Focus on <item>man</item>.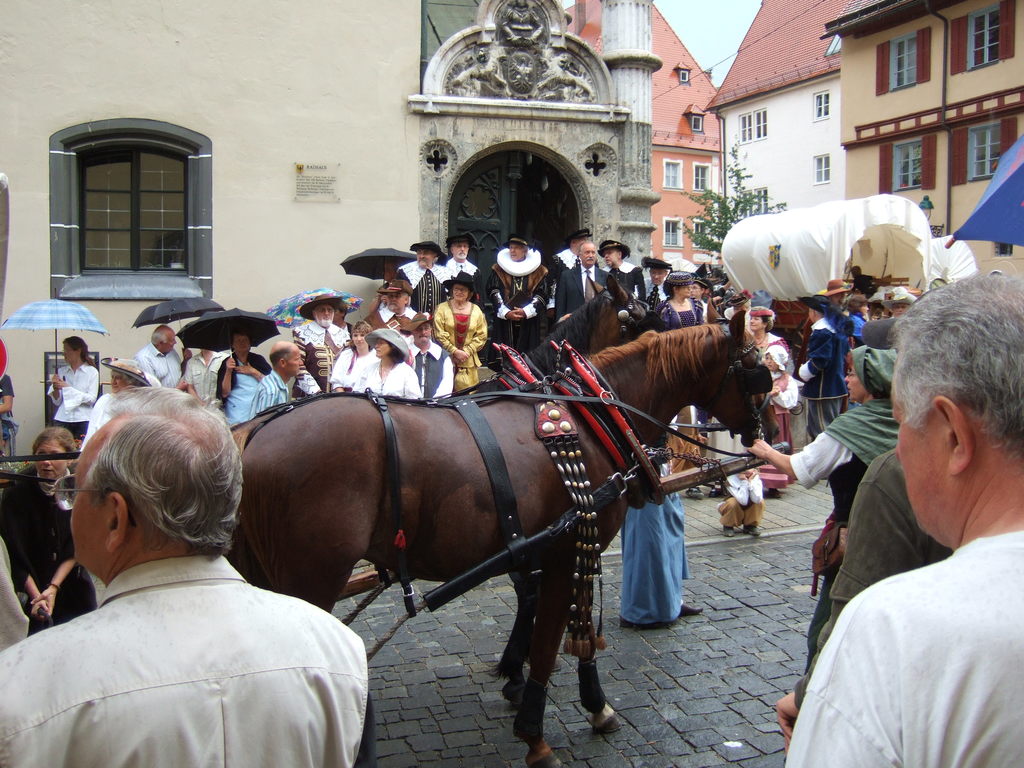
Focused at [646, 257, 671, 314].
